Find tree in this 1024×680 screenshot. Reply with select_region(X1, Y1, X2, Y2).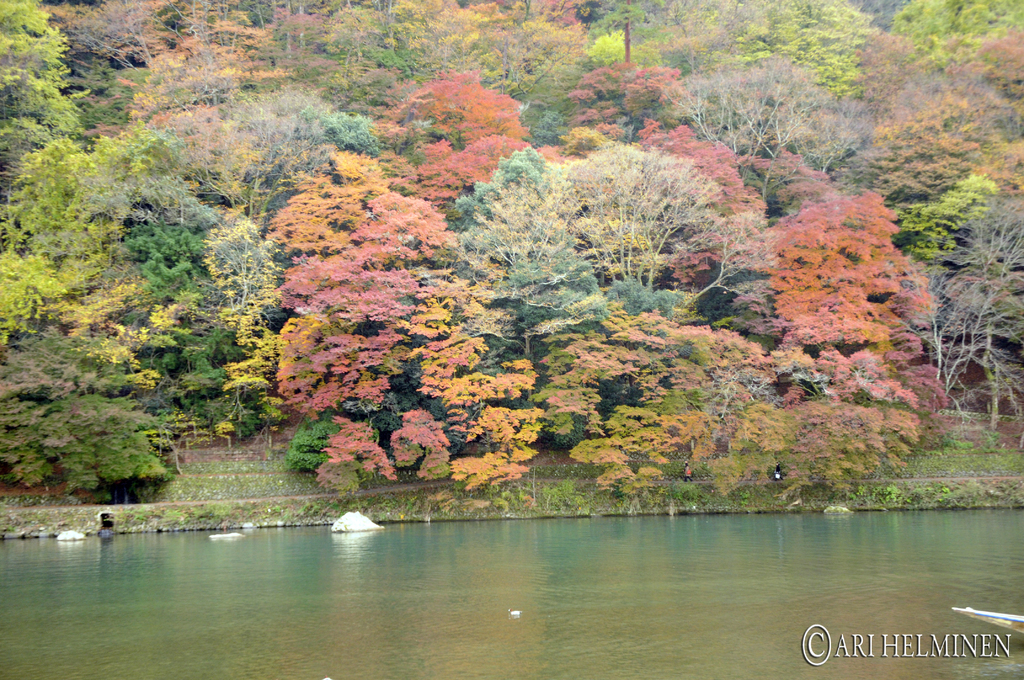
select_region(571, 0, 762, 179).
